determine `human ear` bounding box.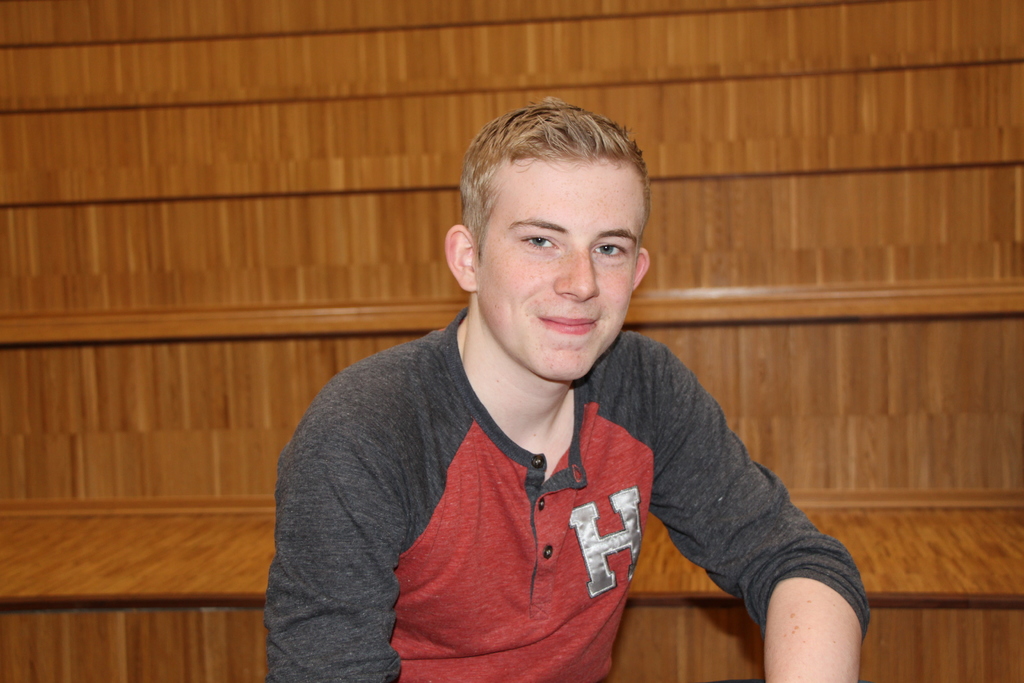
Determined: l=442, t=224, r=474, b=290.
